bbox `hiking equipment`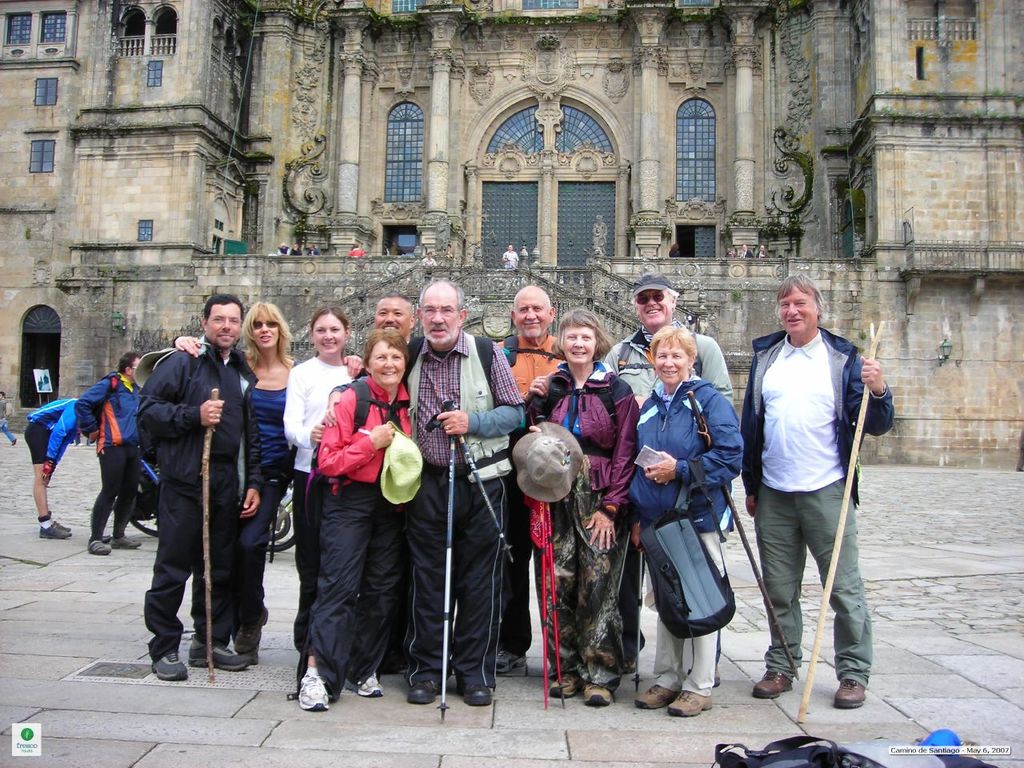
Rect(50, 519, 78, 538)
